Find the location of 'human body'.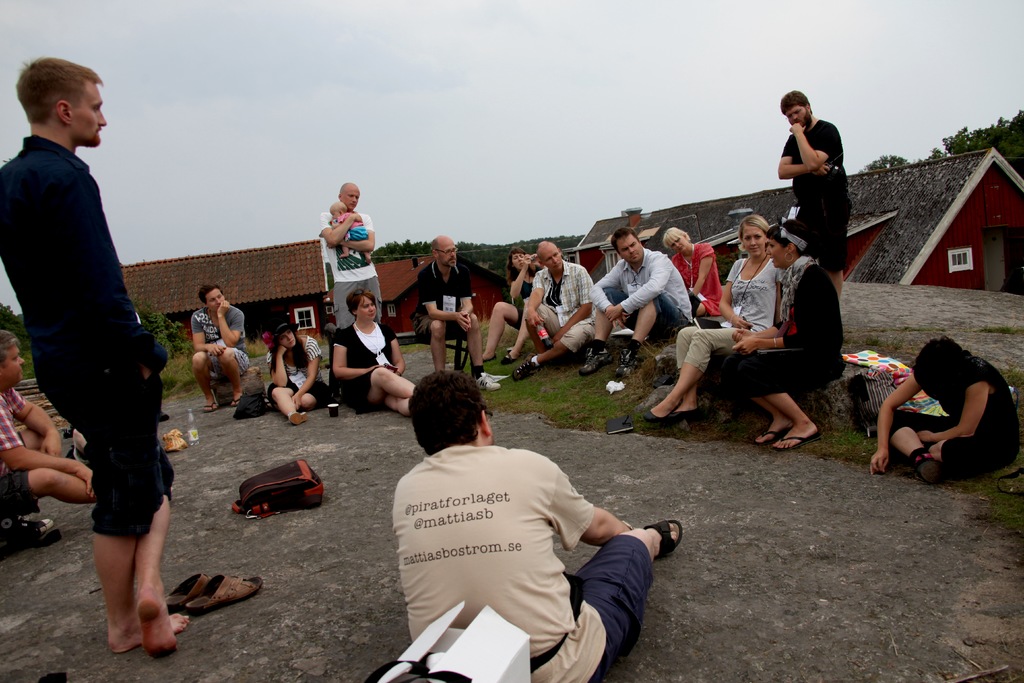
Location: 333:317:420:418.
